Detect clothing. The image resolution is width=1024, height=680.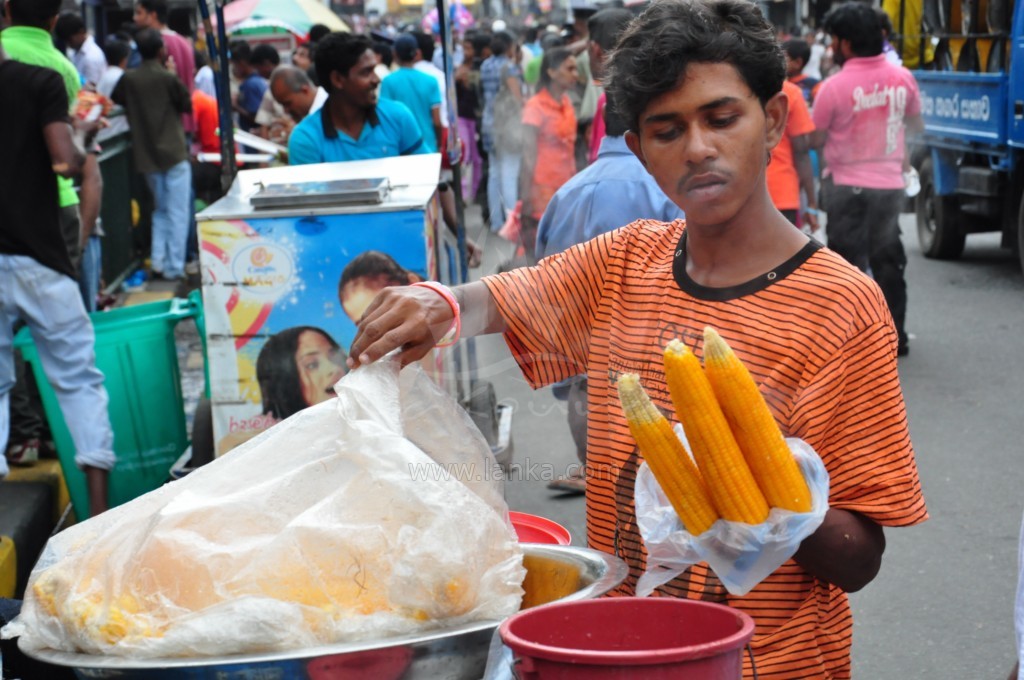
{"left": 481, "top": 226, "right": 934, "bottom": 679}.
